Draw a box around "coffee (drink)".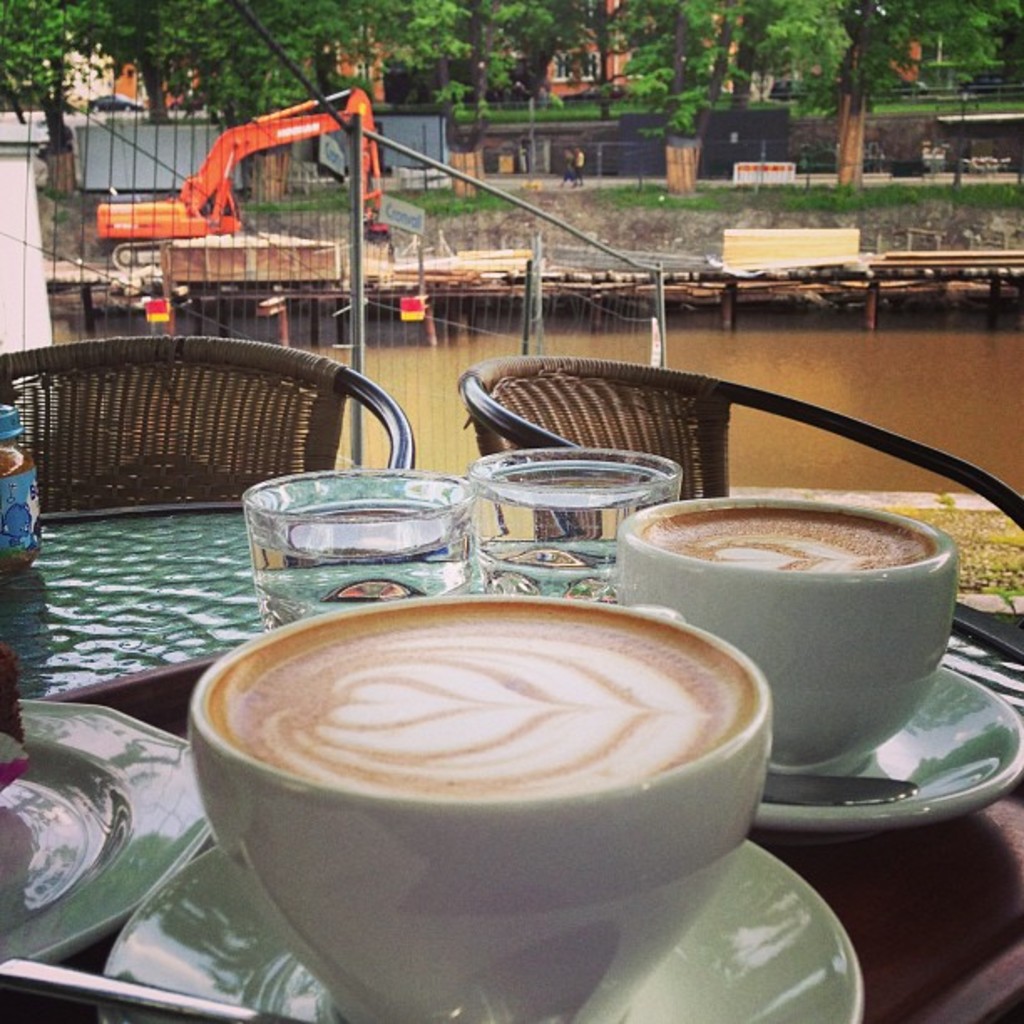
x1=209 y1=601 x2=763 y2=795.
